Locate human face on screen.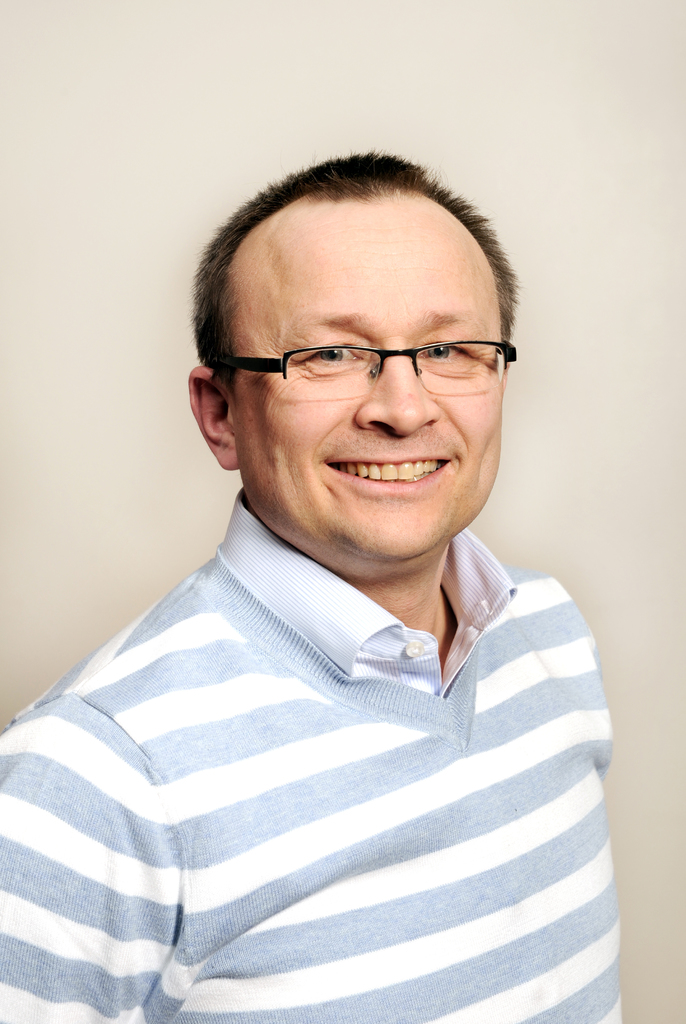
On screen at (237,190,500,561).
